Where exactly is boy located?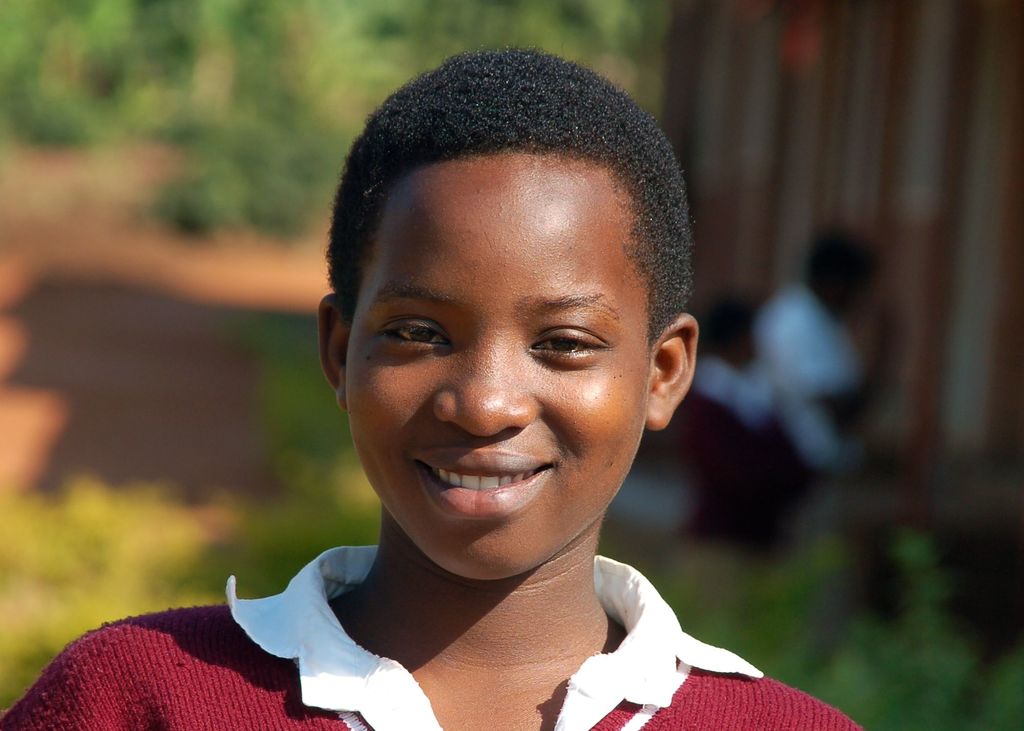
Its bounding box is detection(0, 47, 865, 730).
